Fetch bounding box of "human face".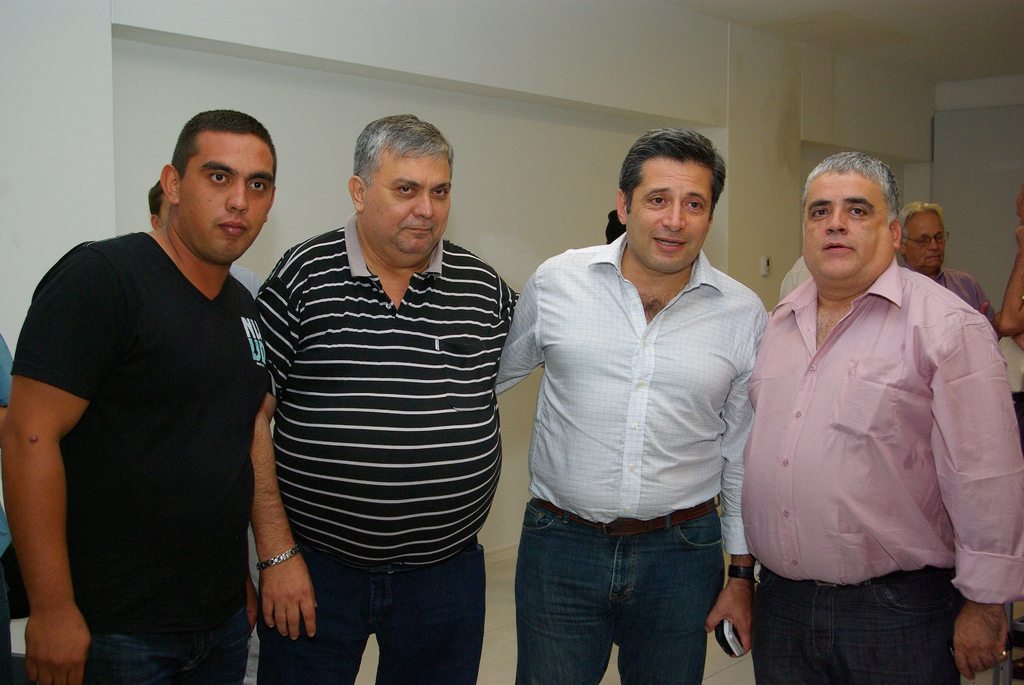
Bbox: {"x1": 184, "y1": 139, "x2": 275, "y2": 265}.
